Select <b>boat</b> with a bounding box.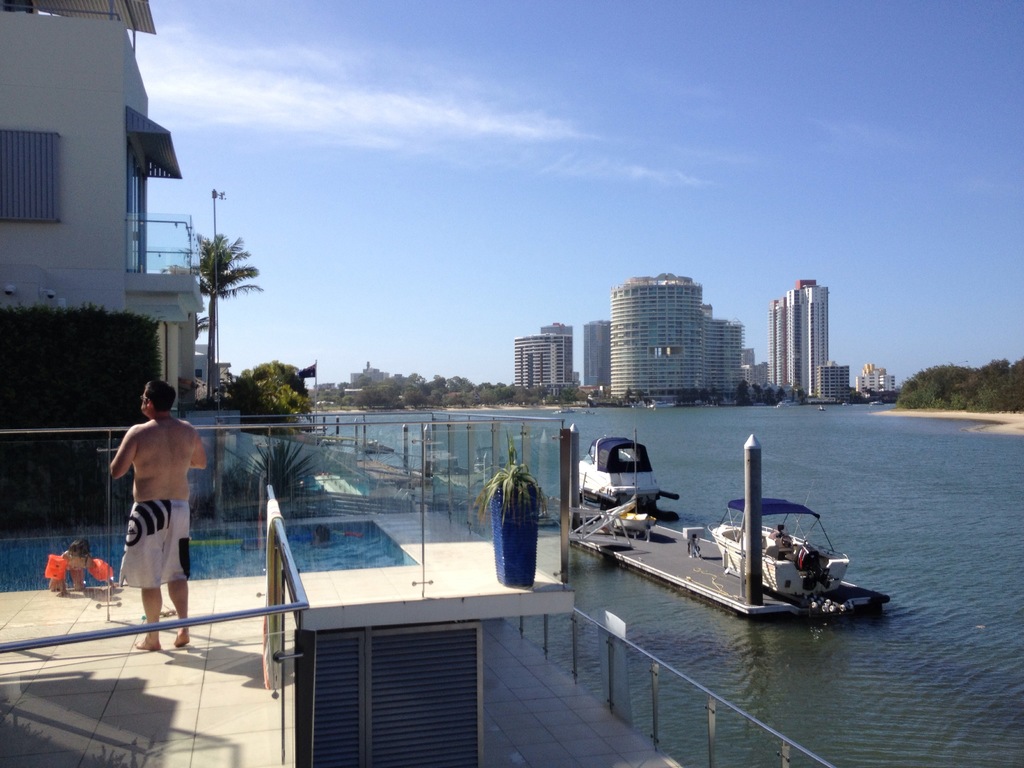
577/435/682/517.
